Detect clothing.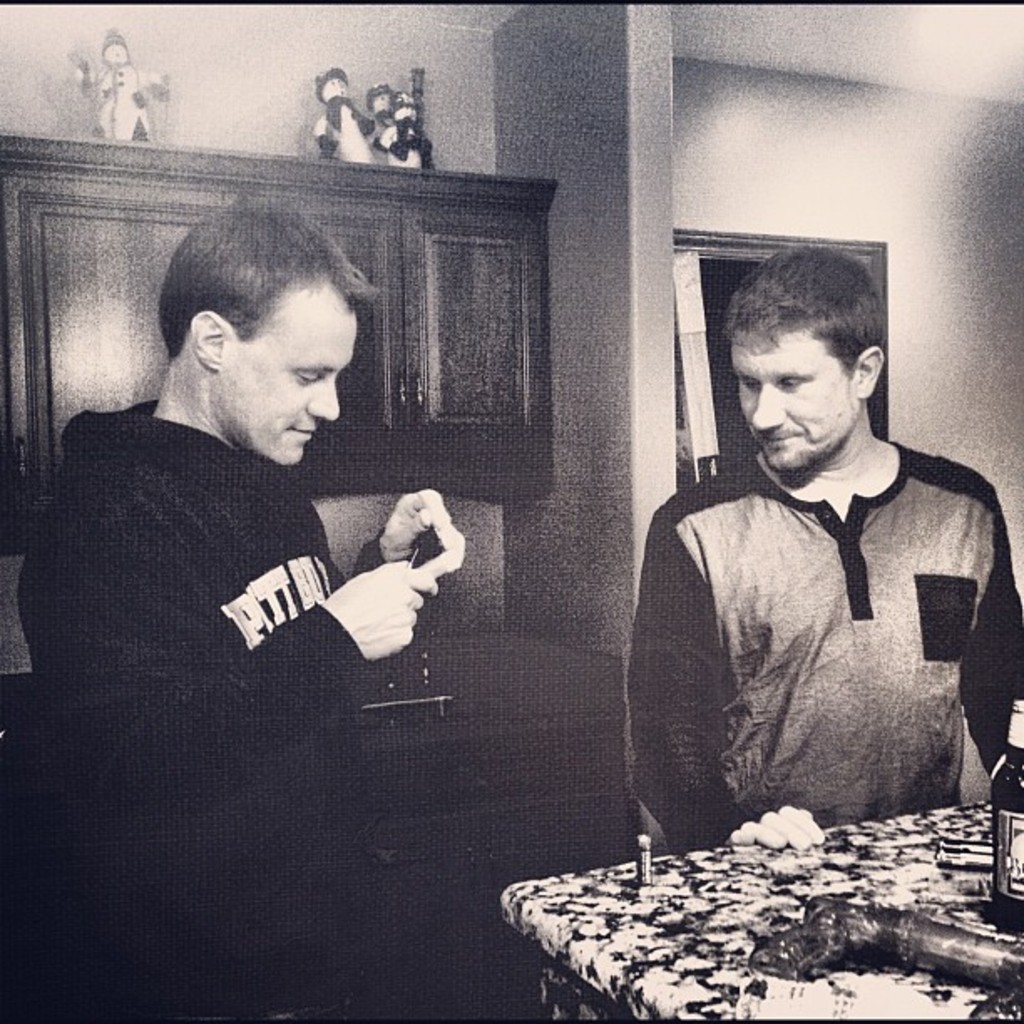
Detected at rect(12, 400, 390, 1022).
